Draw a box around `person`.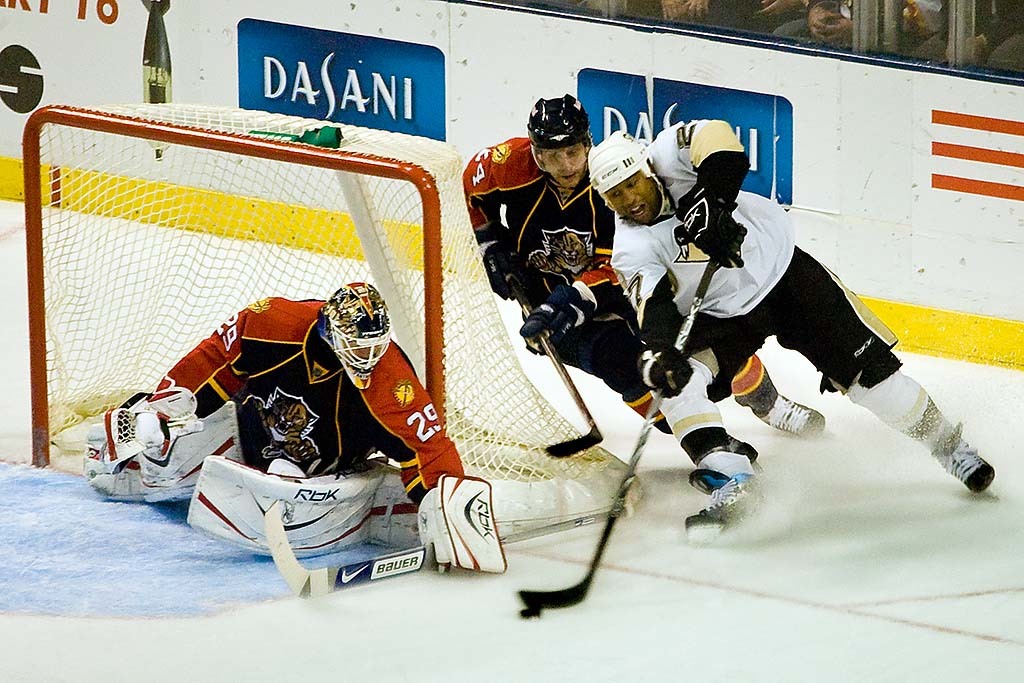
(463,94,828,468).
